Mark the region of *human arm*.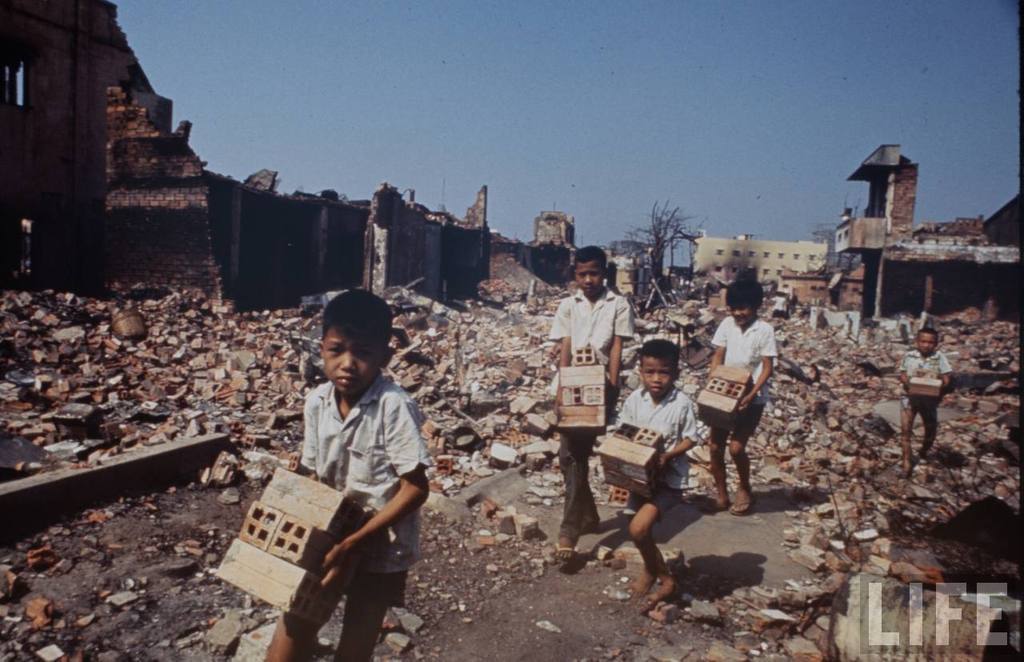
Region: (605, 294, 629, 387).
